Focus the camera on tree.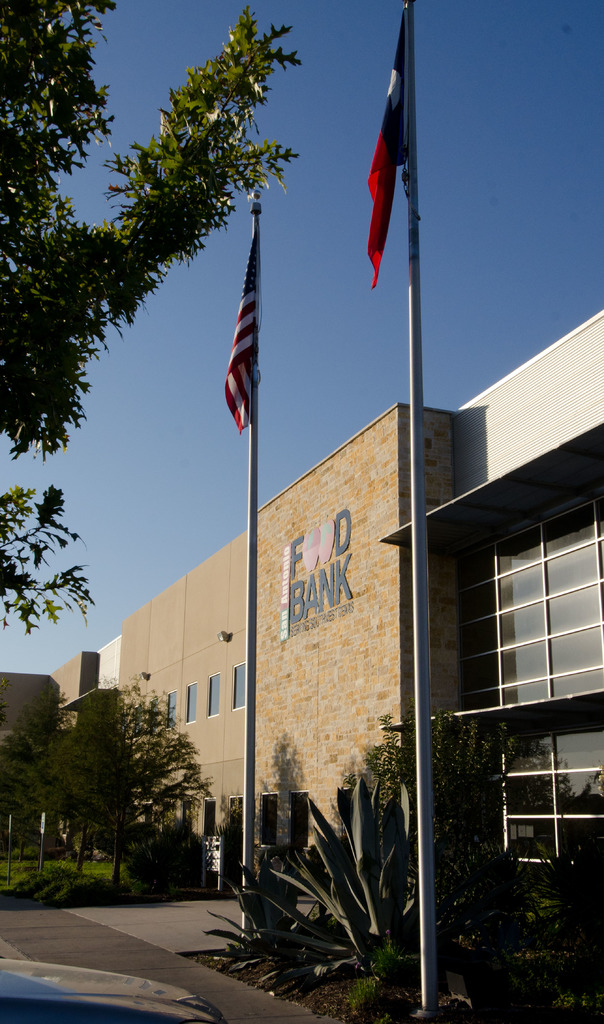
Focus region: (x1=54, y1=678, x2=215, y2=895).
